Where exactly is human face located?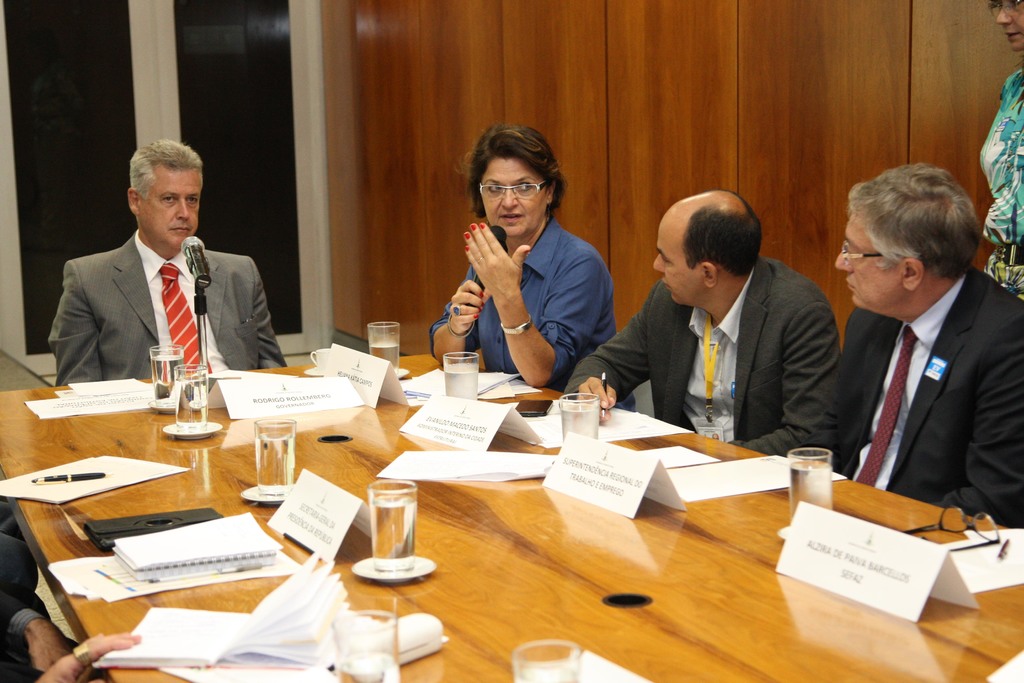
Its bounding box is 655:209:703:313.
